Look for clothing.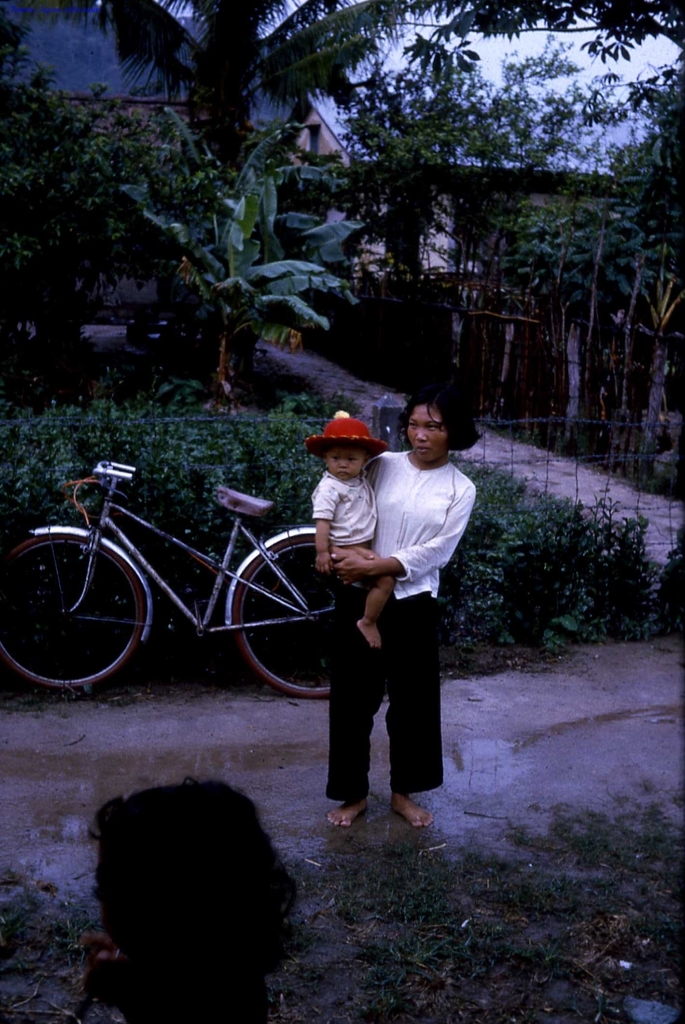
Found: (324, 449, 487, 806).
